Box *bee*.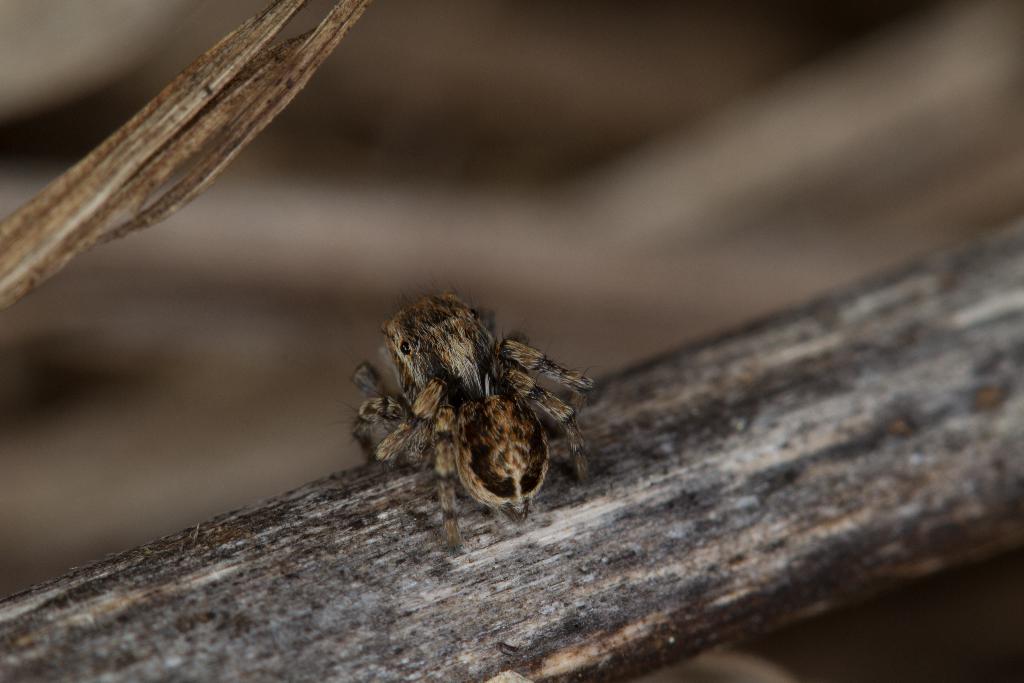
select_region(371, 310, 594, 544).
